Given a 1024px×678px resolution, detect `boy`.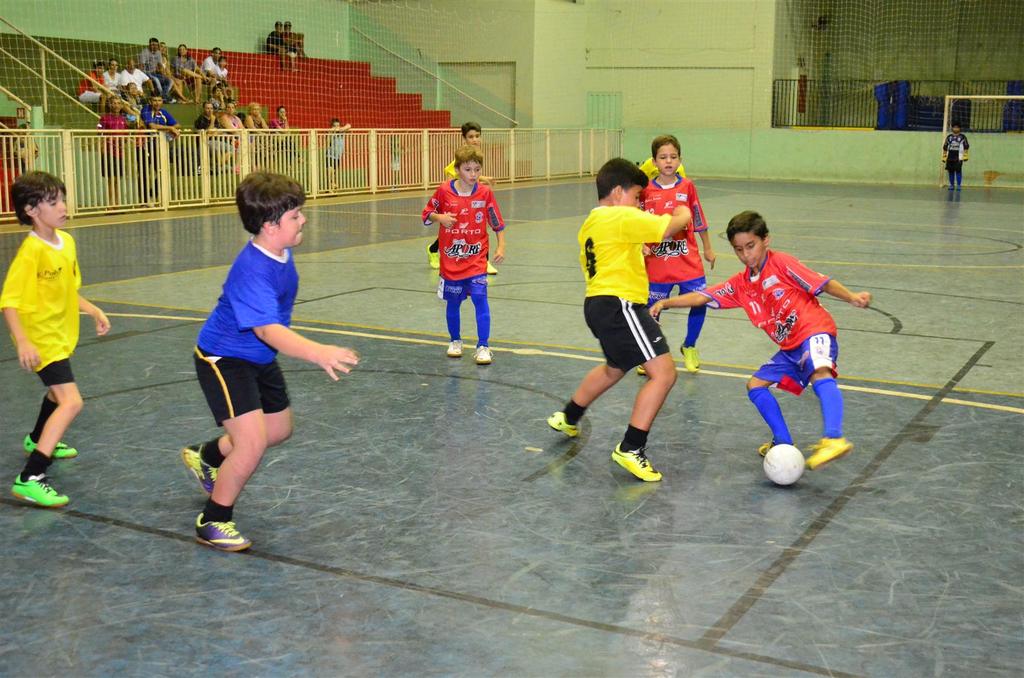
[179,170,358,551].
